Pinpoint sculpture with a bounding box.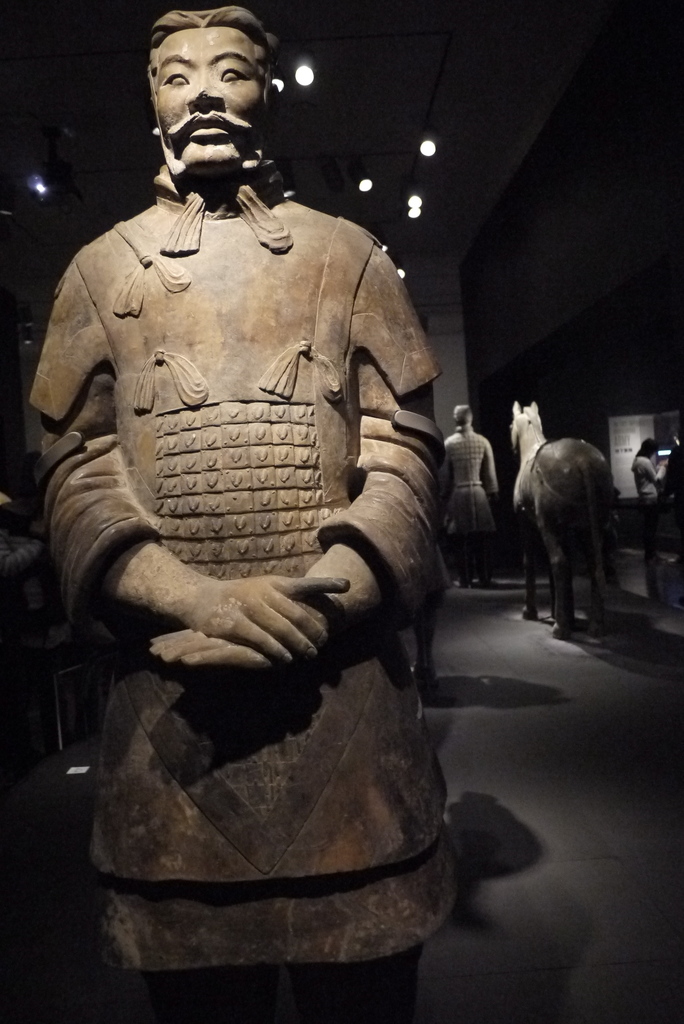
[x1=434, y1=404, x2=489, y2=573].
